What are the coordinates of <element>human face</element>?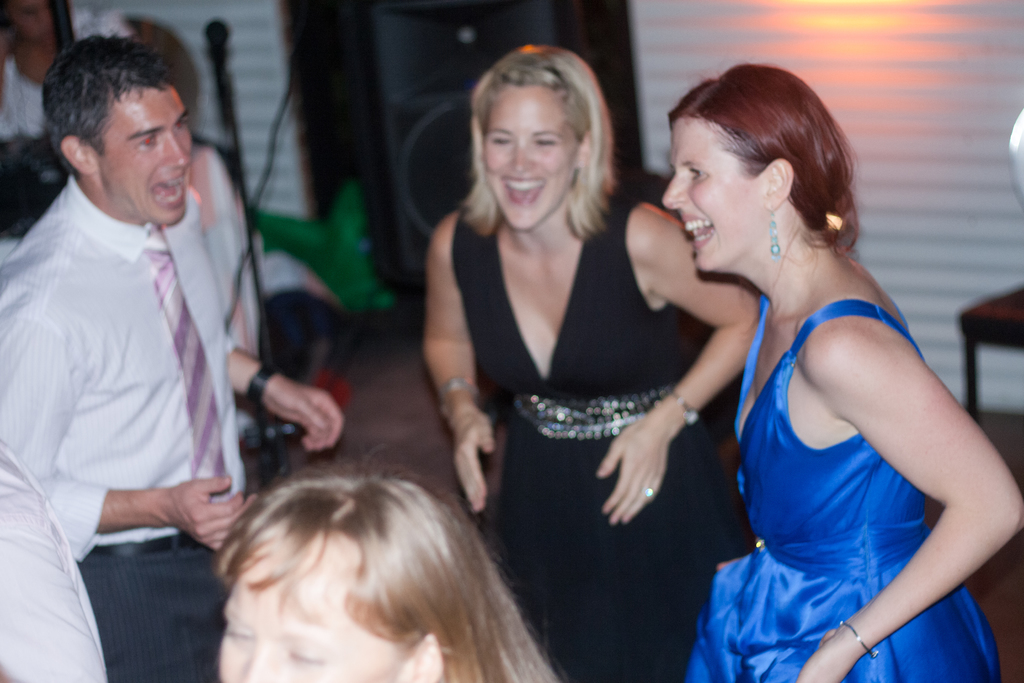
bbox(220, 561, 404, 682).
